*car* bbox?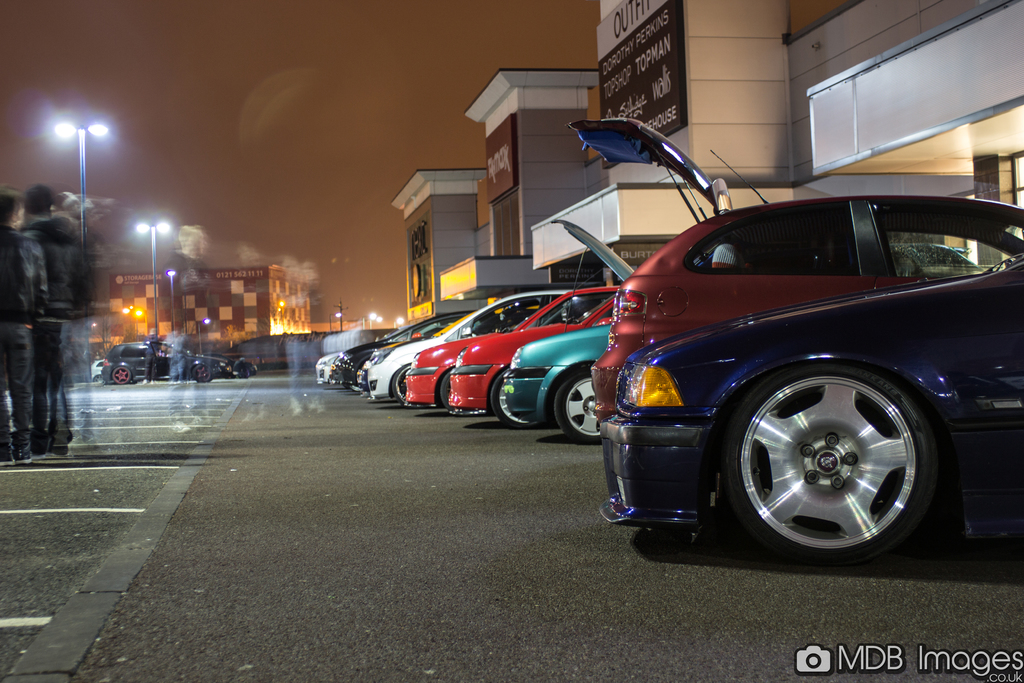
select_region(563, 115, 1023, 424)
